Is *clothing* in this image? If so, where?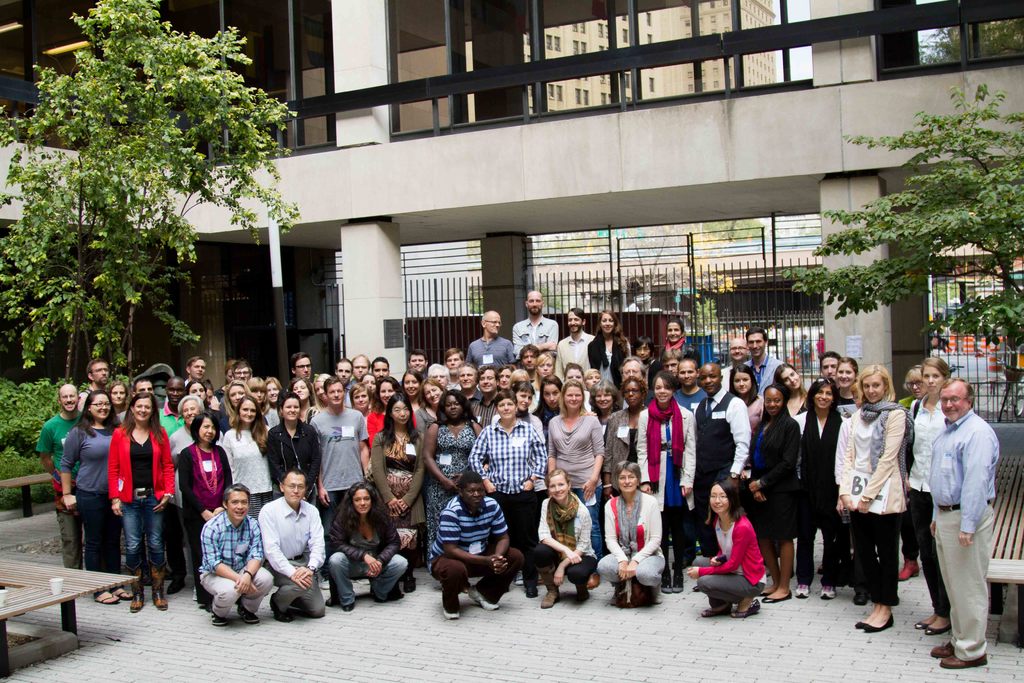
Yes, at BBox(797, 406, 838, 589).
